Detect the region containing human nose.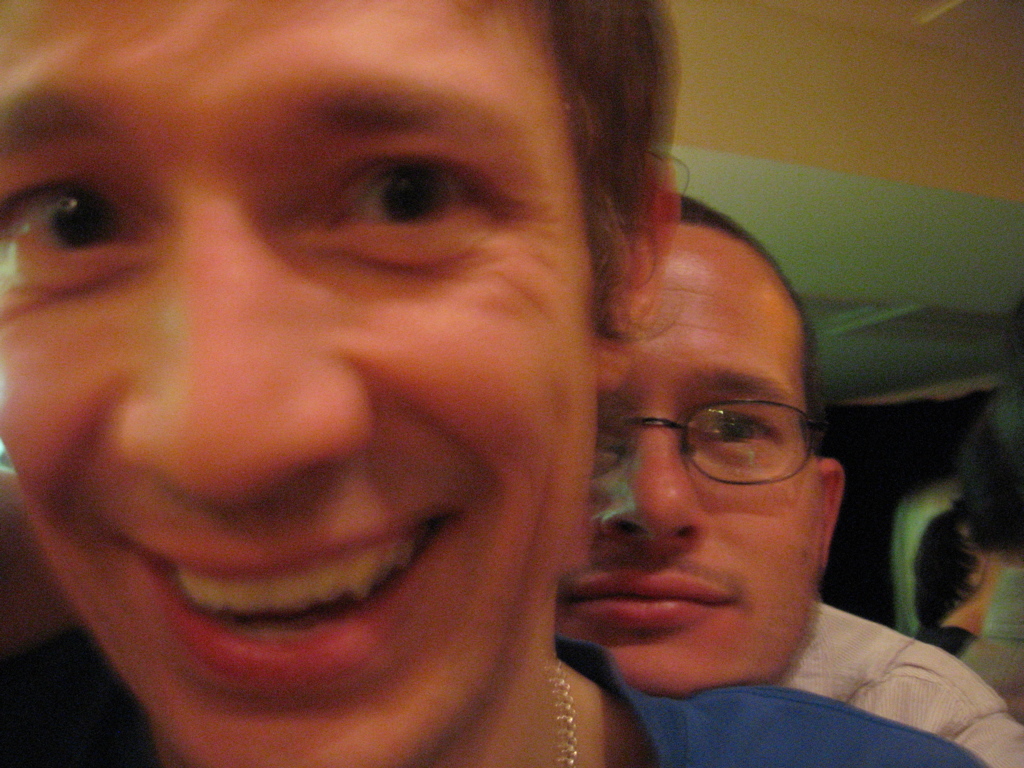
[113,168,379,518].
